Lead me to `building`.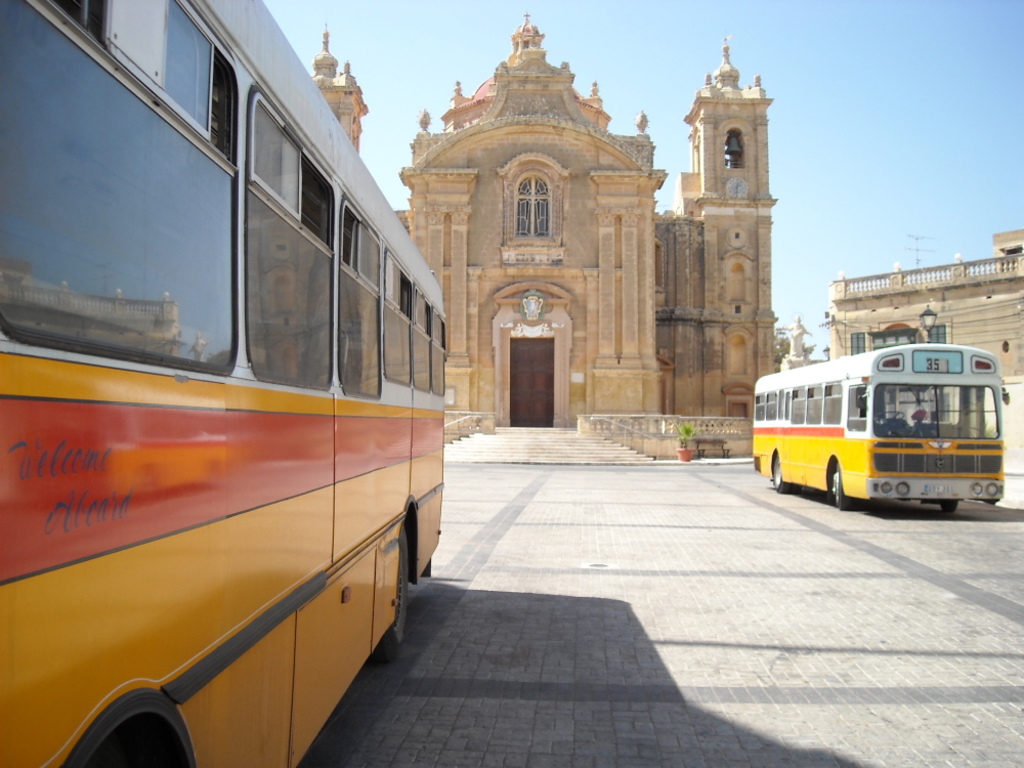
Lead to l=826, t=223, r=1023, b=466.
